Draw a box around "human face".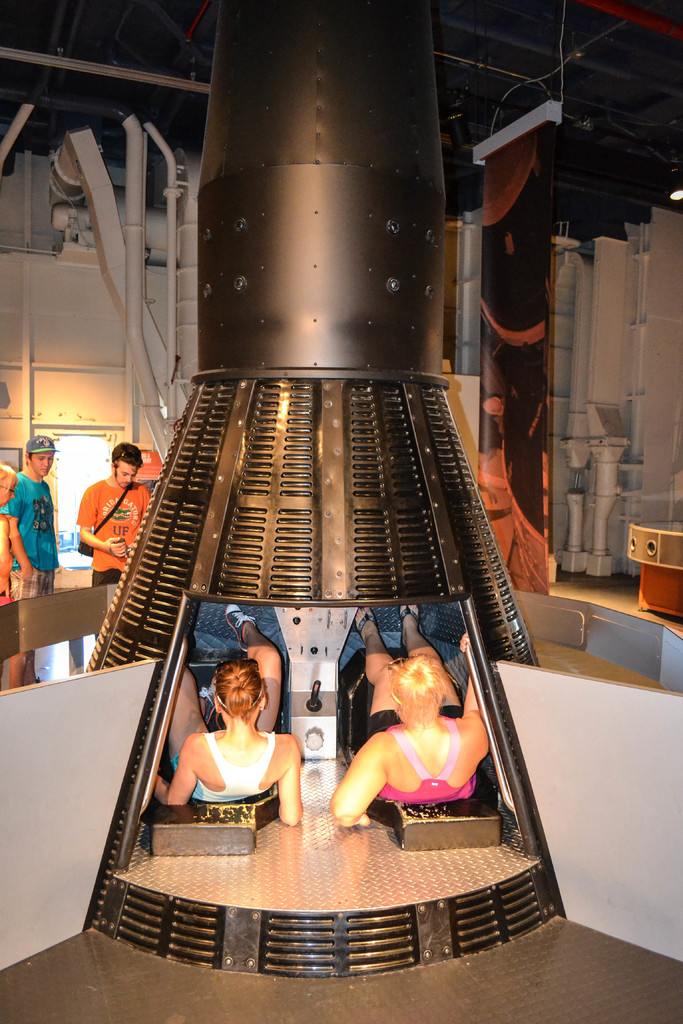
31, 454, 53, 476.
